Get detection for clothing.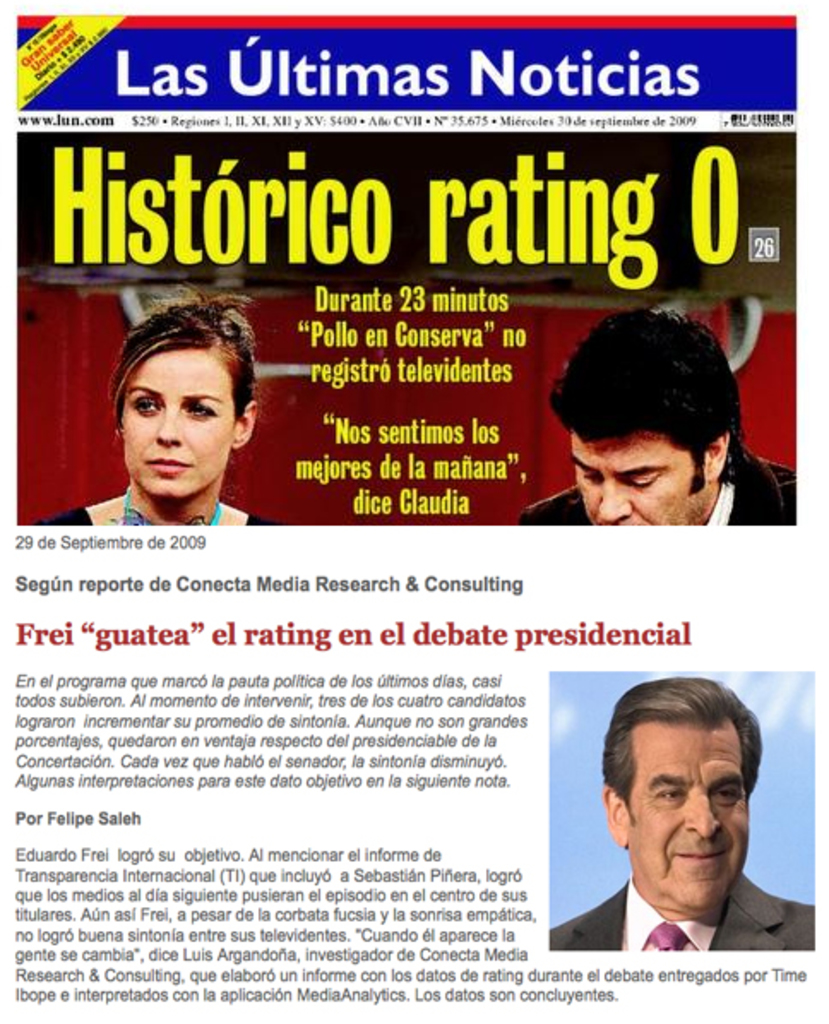
Detection: (left=553, top=872, right=817, bottom=952).
